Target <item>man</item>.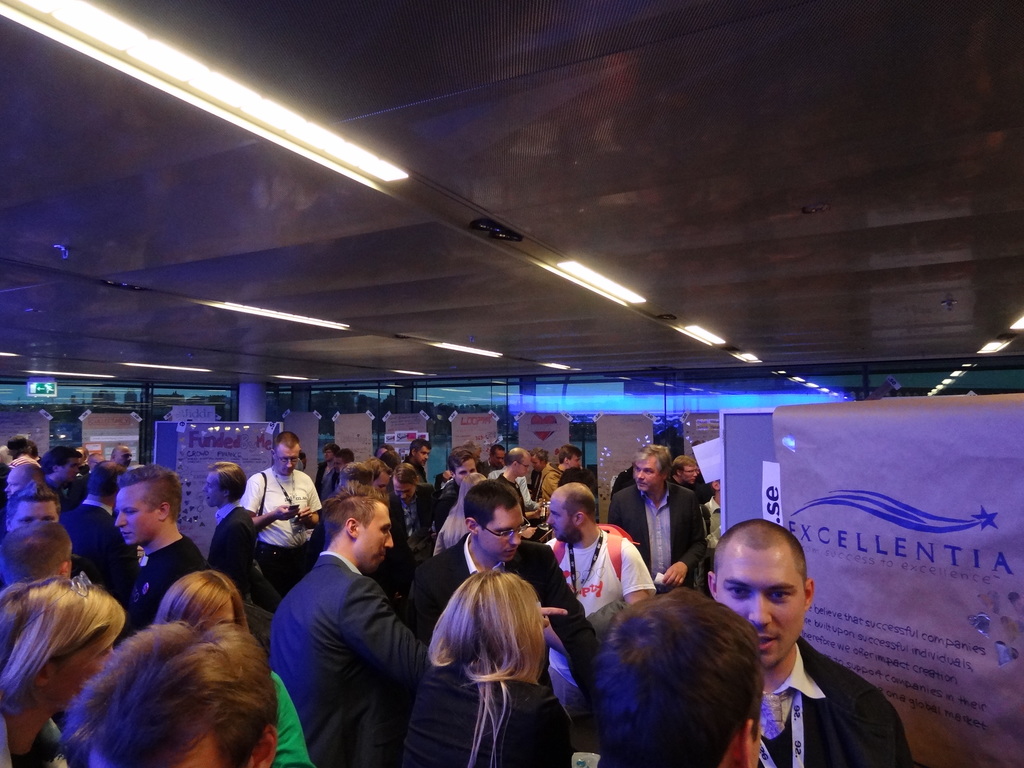
Target region: rect(237, 433, 319, 611).
